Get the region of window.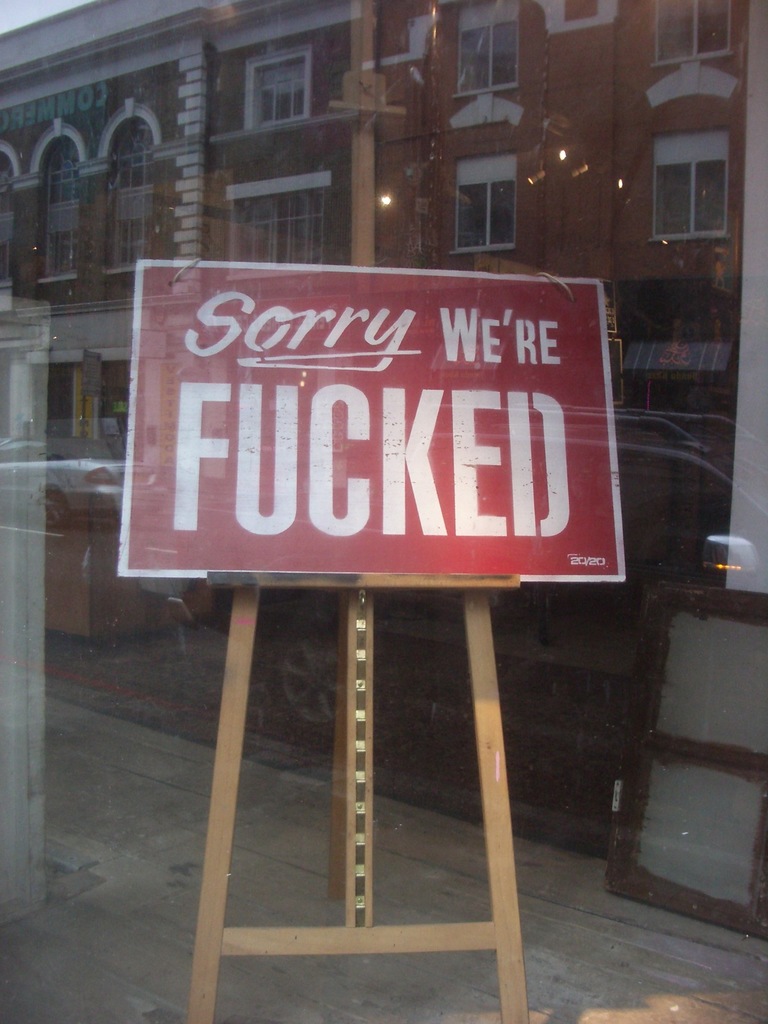
{"x1": 101, "y1": 90, "x2": 156, "y2": 271}.
